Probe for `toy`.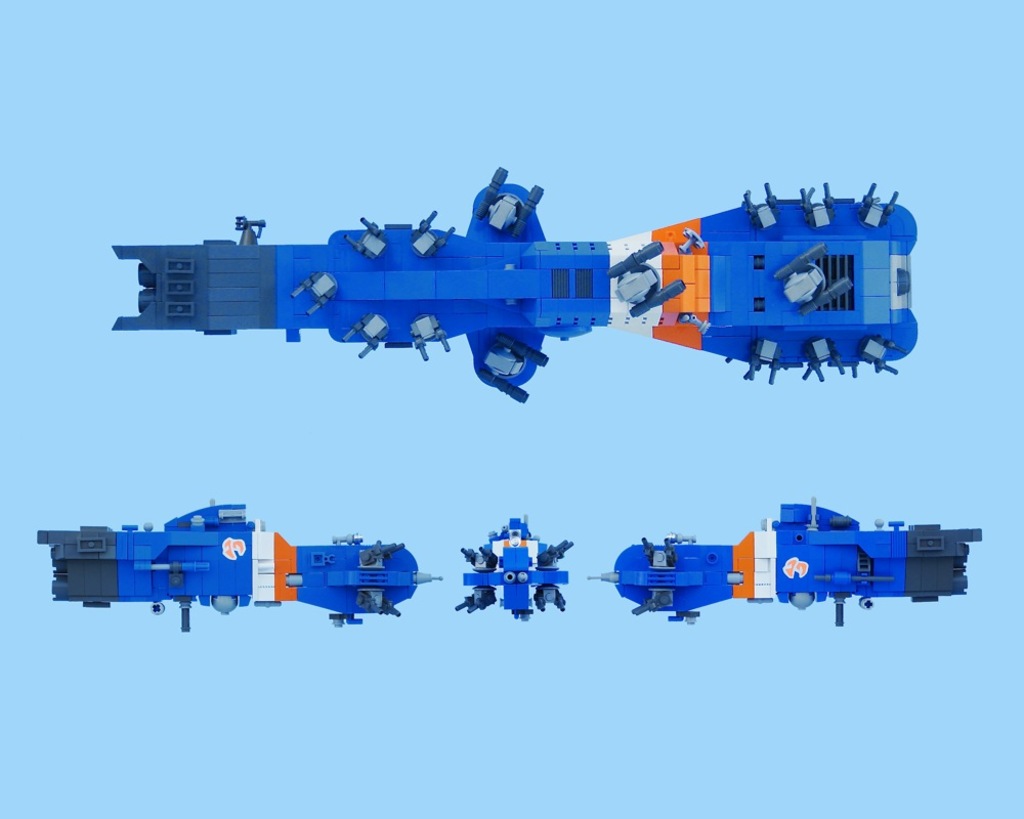
Probe result: 34 497 439 634.
